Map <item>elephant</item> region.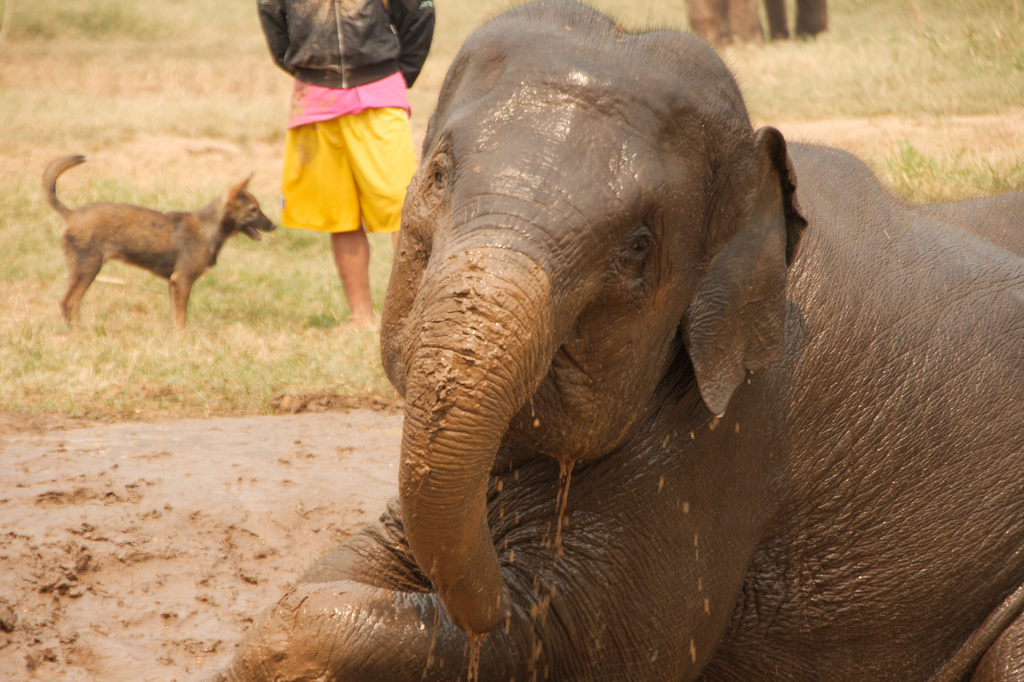
Mapped to <bbox>212, 0, 1023, 681</bbox>.
